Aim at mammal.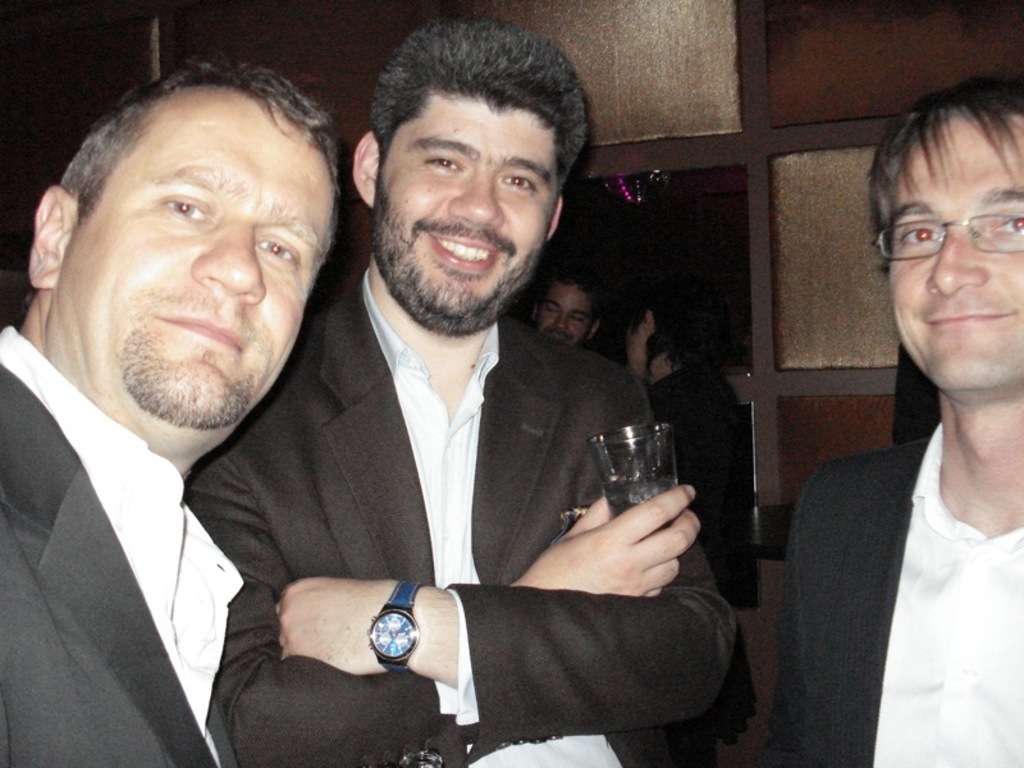
Aimed at bbox=(774, 86, 1023, 767).
